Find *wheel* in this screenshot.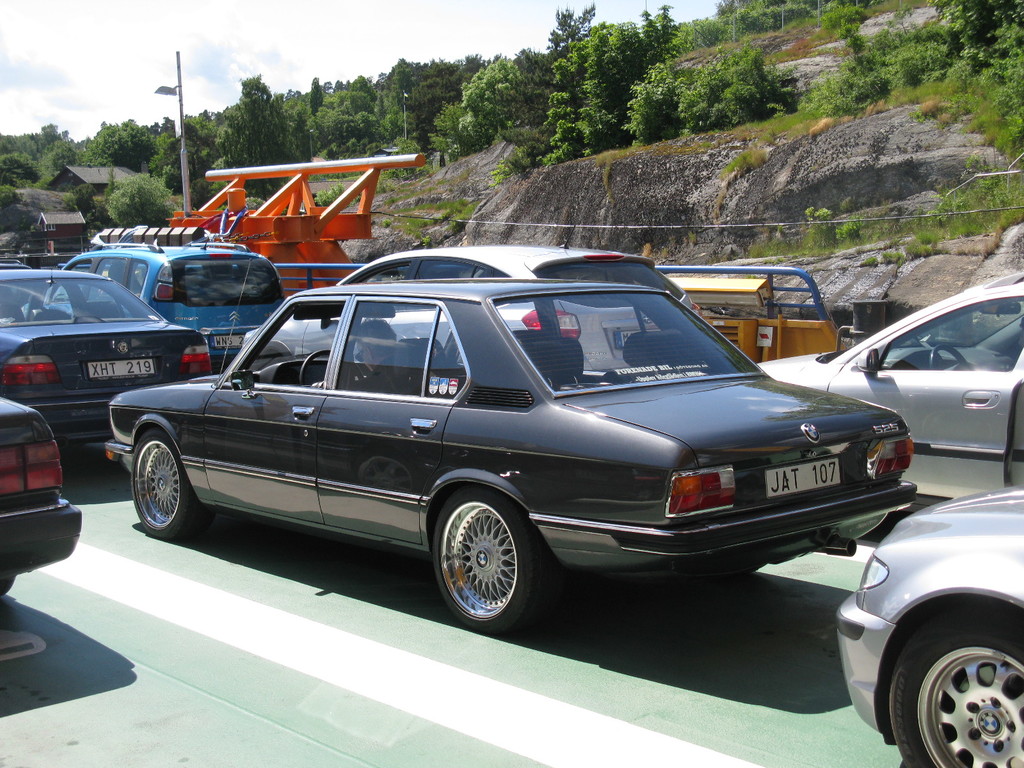
The bounding box for *wheel* is BBox(300, 351, 365, 383).
